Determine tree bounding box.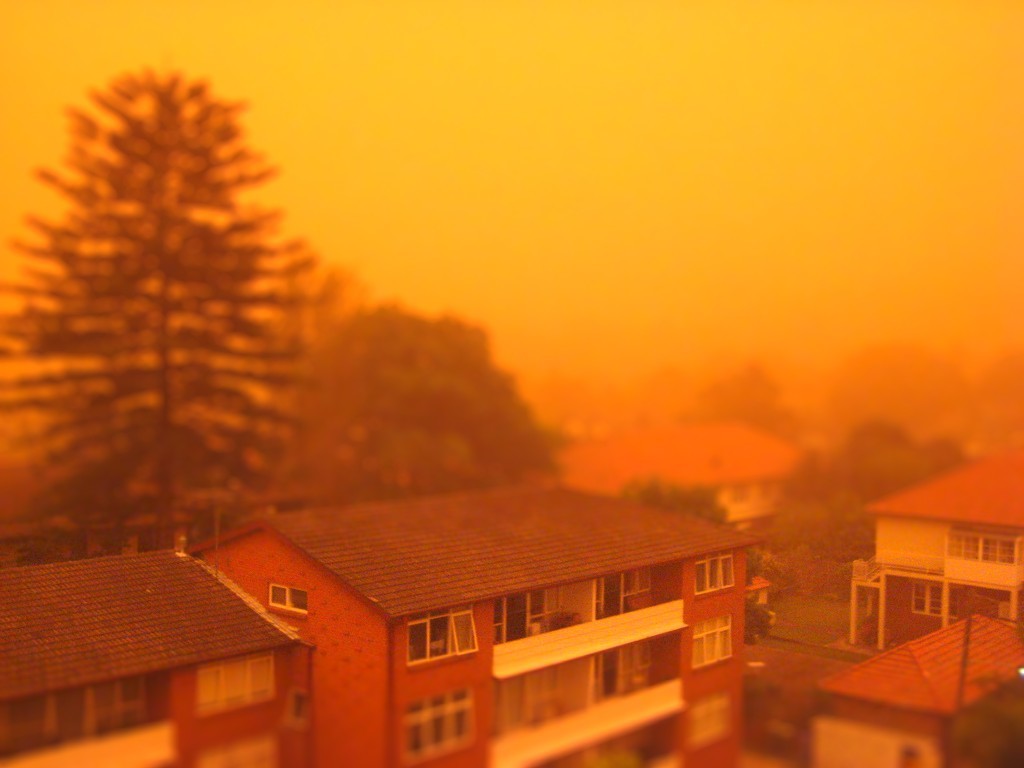
Determined: BBox(11, 58, 330, 540).
